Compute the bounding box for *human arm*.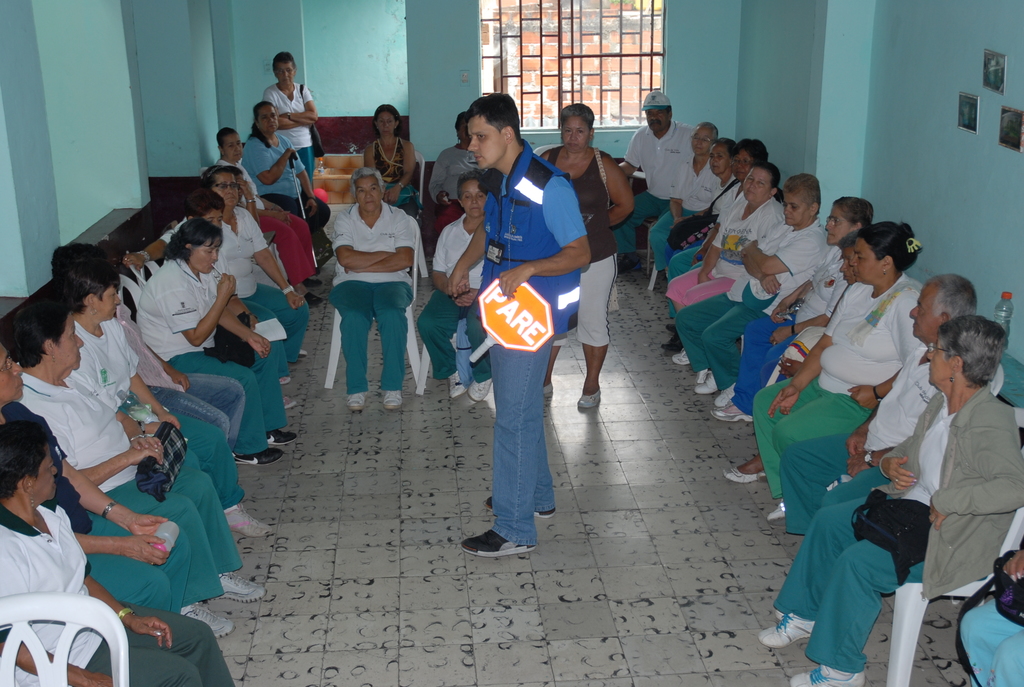
box=[249, 241, 309, 306].
